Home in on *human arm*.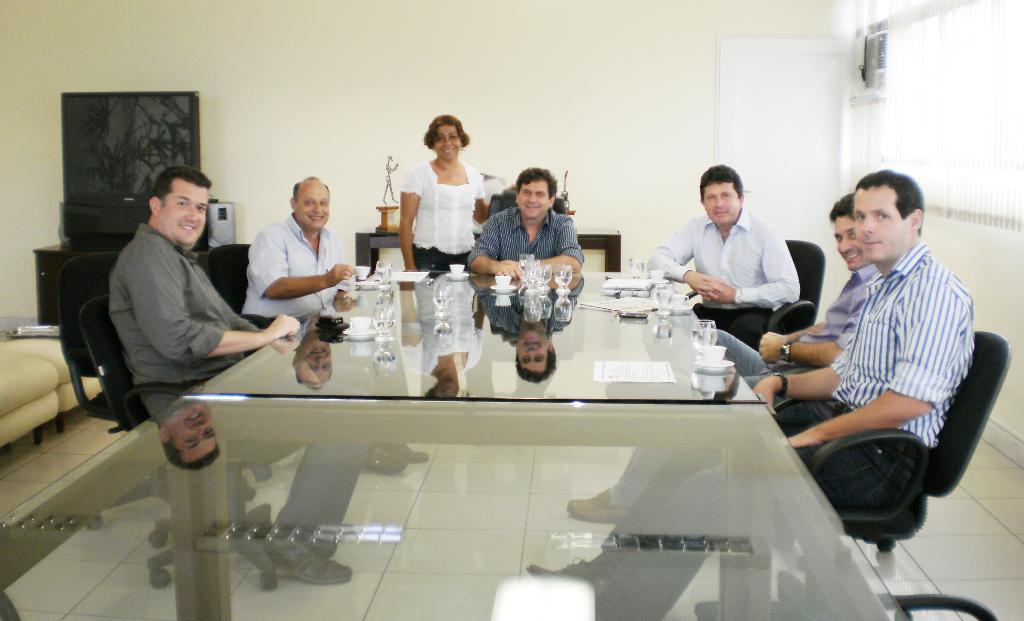
Homed in at (399, 162, 419, 275).
